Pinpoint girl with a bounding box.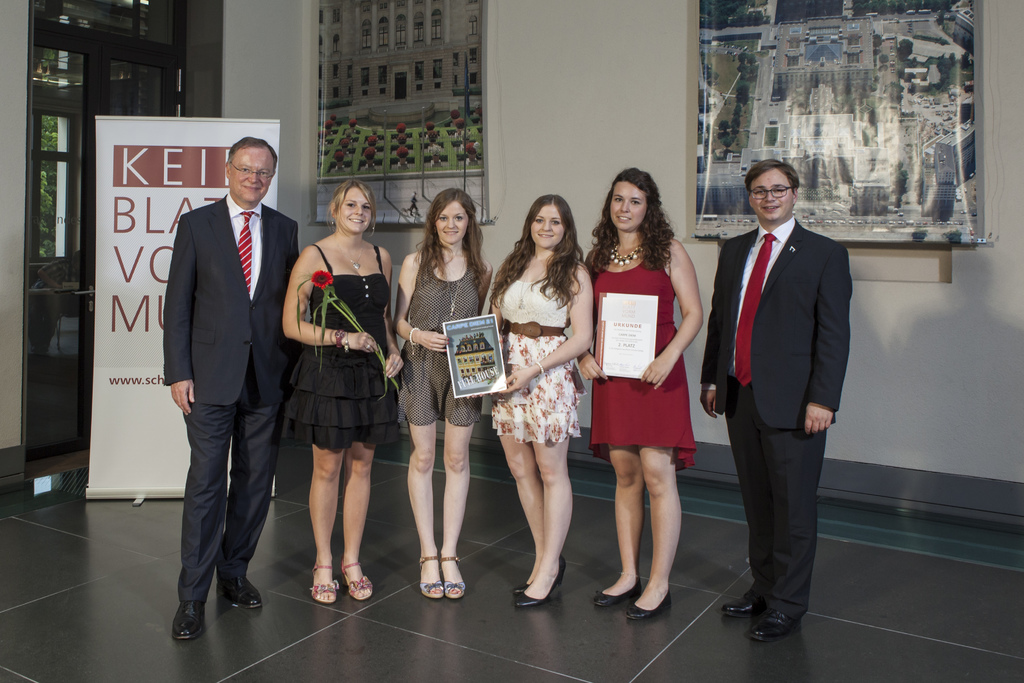
pyautogui.locateOnScreen(391, 186, 503, 598).
